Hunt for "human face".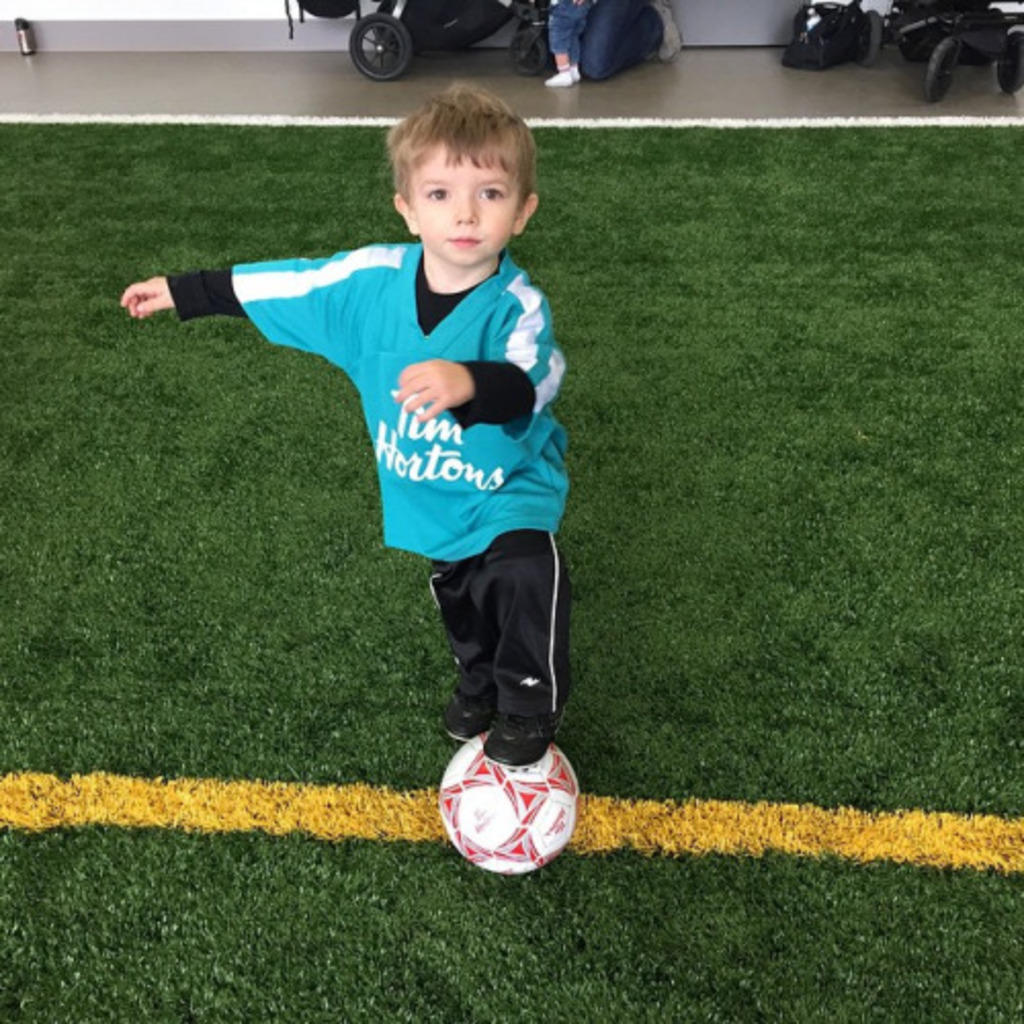
Hunted down at <region>410, 139, 522, 264</region>.
